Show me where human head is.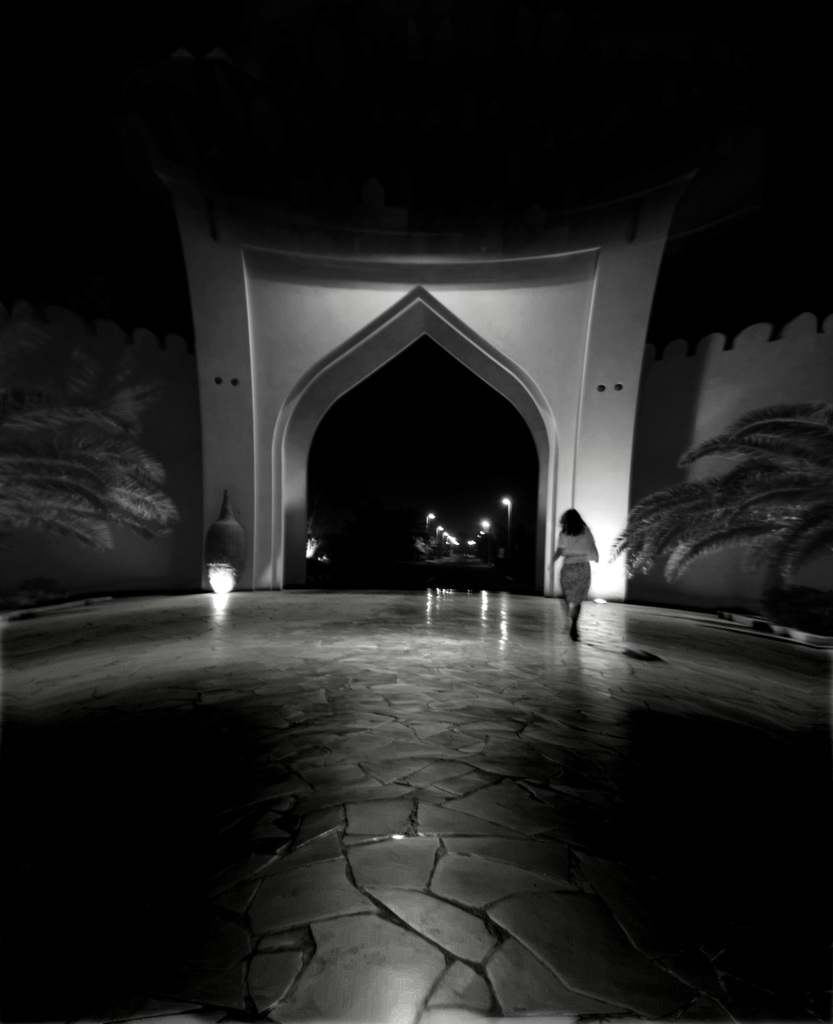
human head is at bbox=(553, 500, 592, 536).
